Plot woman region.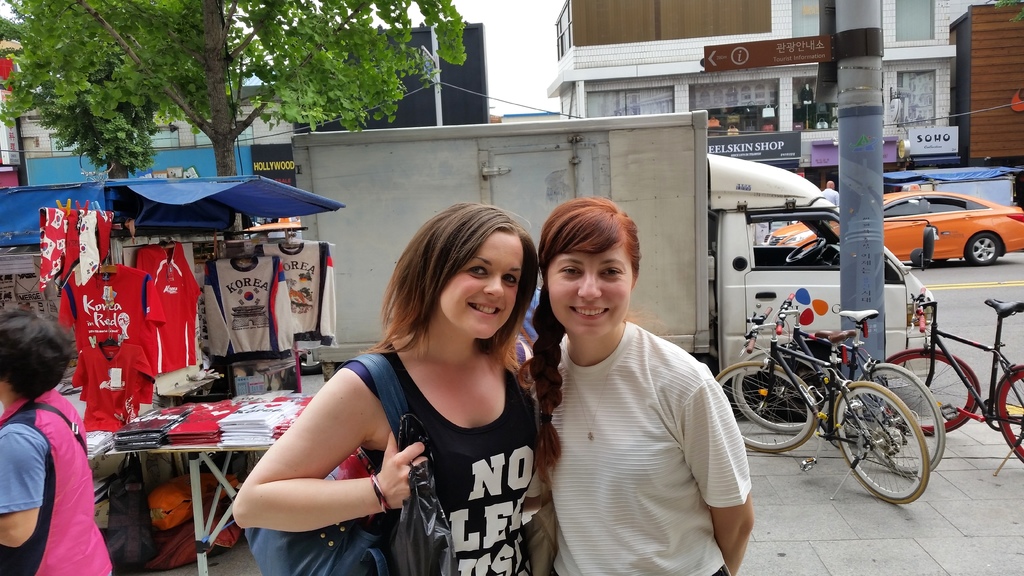
Plotted at {"x1": 0, "y1": 302, "x2": 120, "y2": 575}.
